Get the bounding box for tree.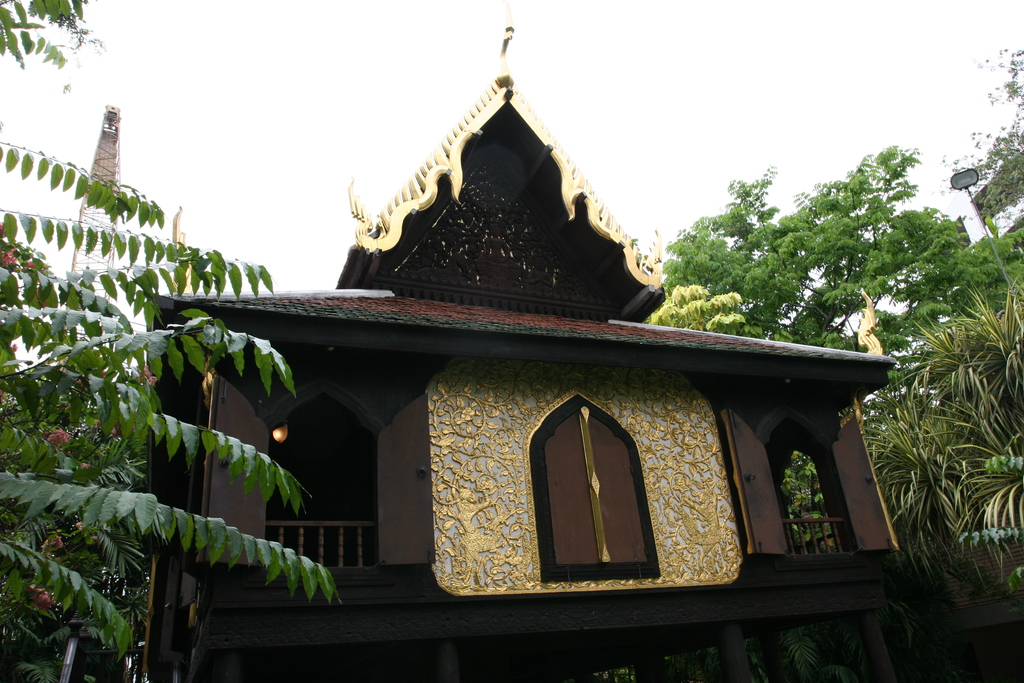
(x1=967, y1=47, x2=1023, y2=151).
